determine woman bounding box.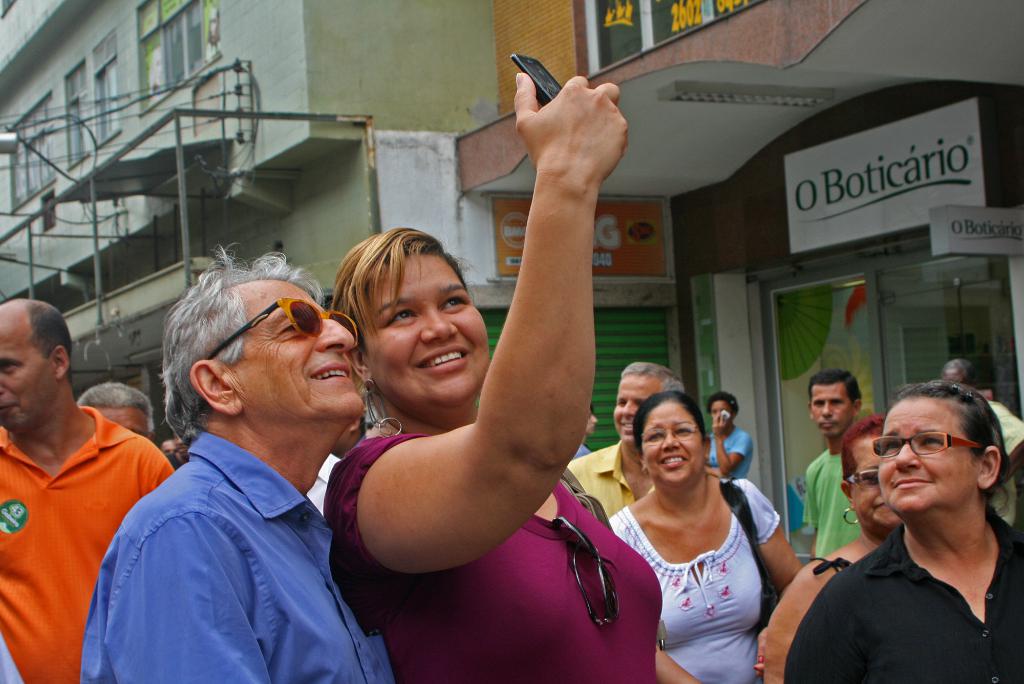
Determined: 755:416:902:683.
